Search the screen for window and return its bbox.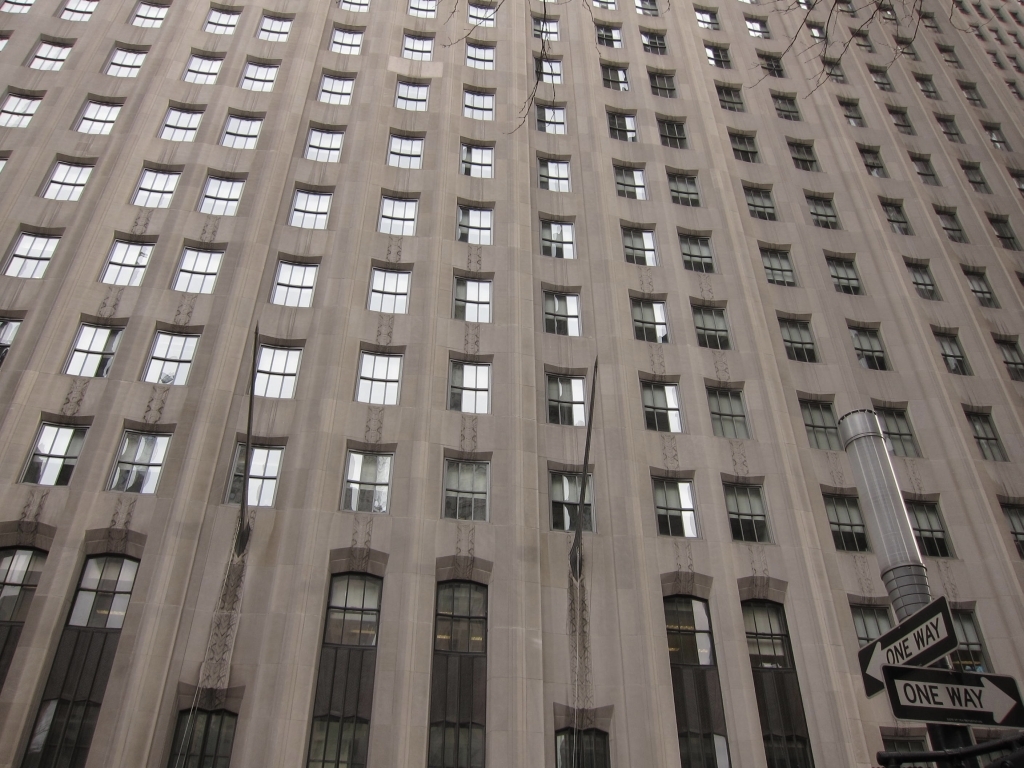
Found: (889,112,916,133).
